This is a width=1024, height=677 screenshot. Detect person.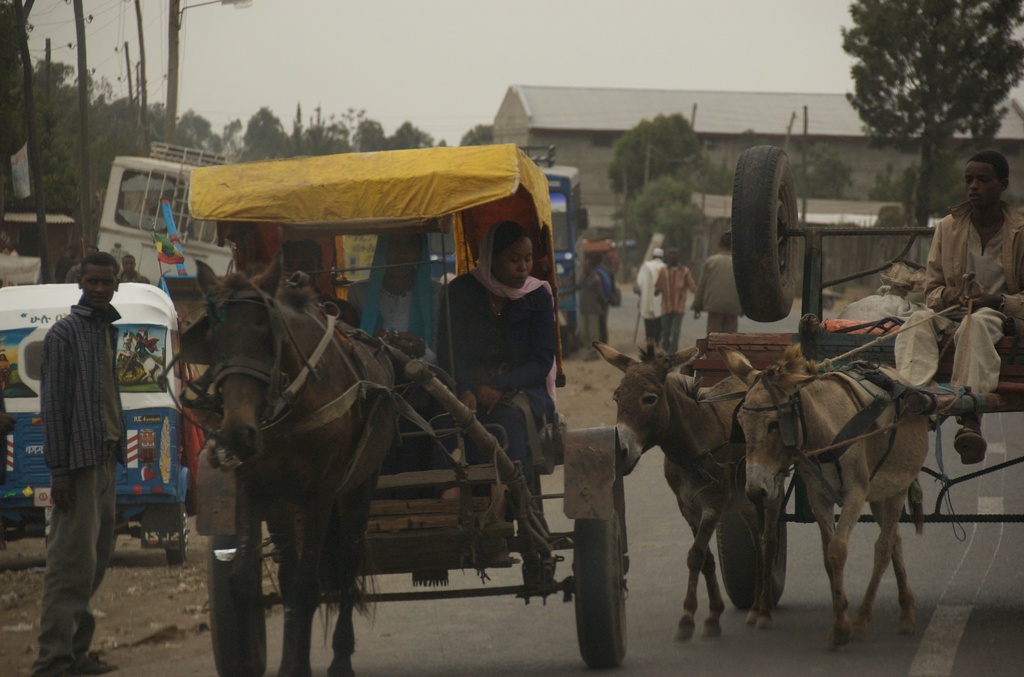
bbox(626, 243, 665, 347).
